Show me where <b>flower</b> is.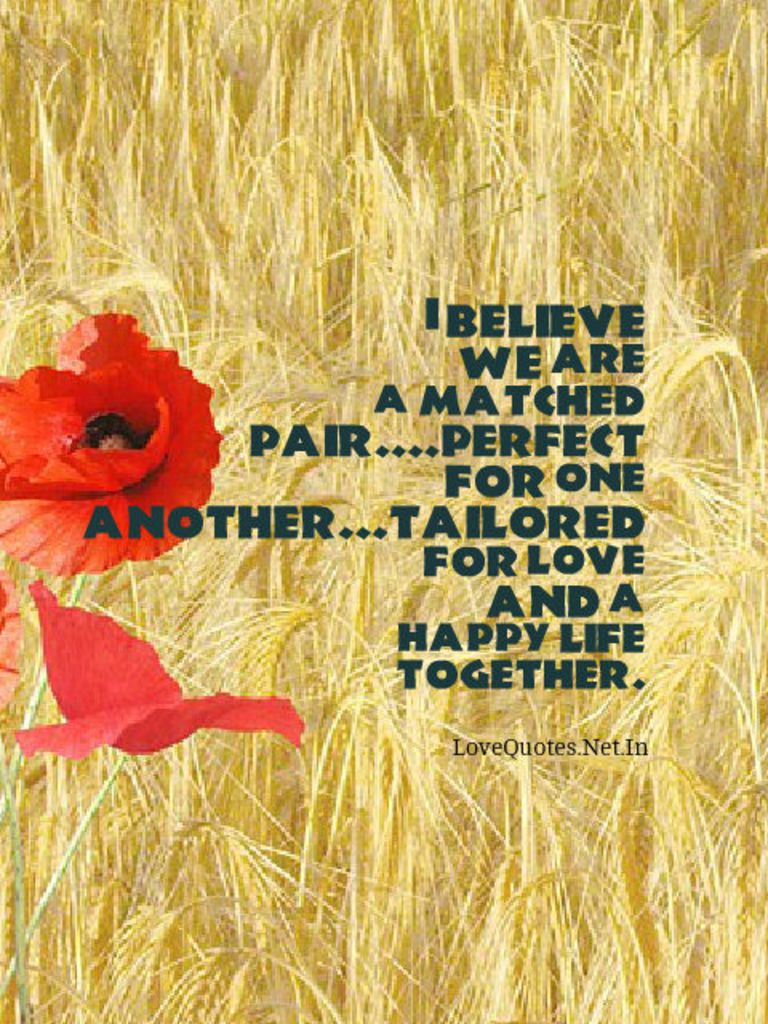
<b>flower</b> is at Rect(24, 603, 299, 781).
